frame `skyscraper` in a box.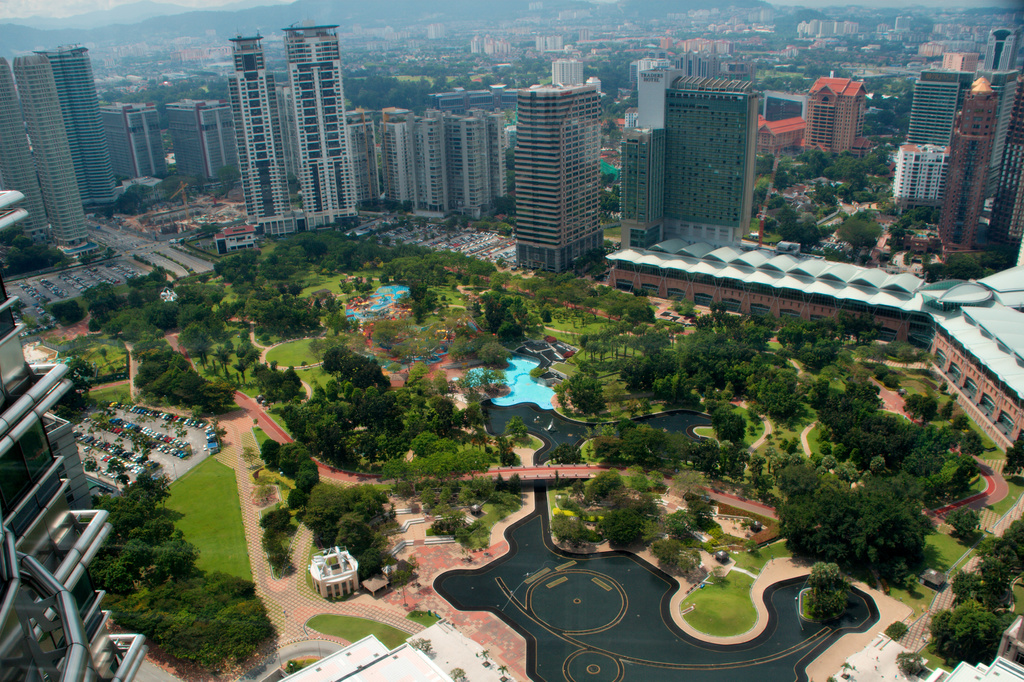
45, 47, 120, 207.
